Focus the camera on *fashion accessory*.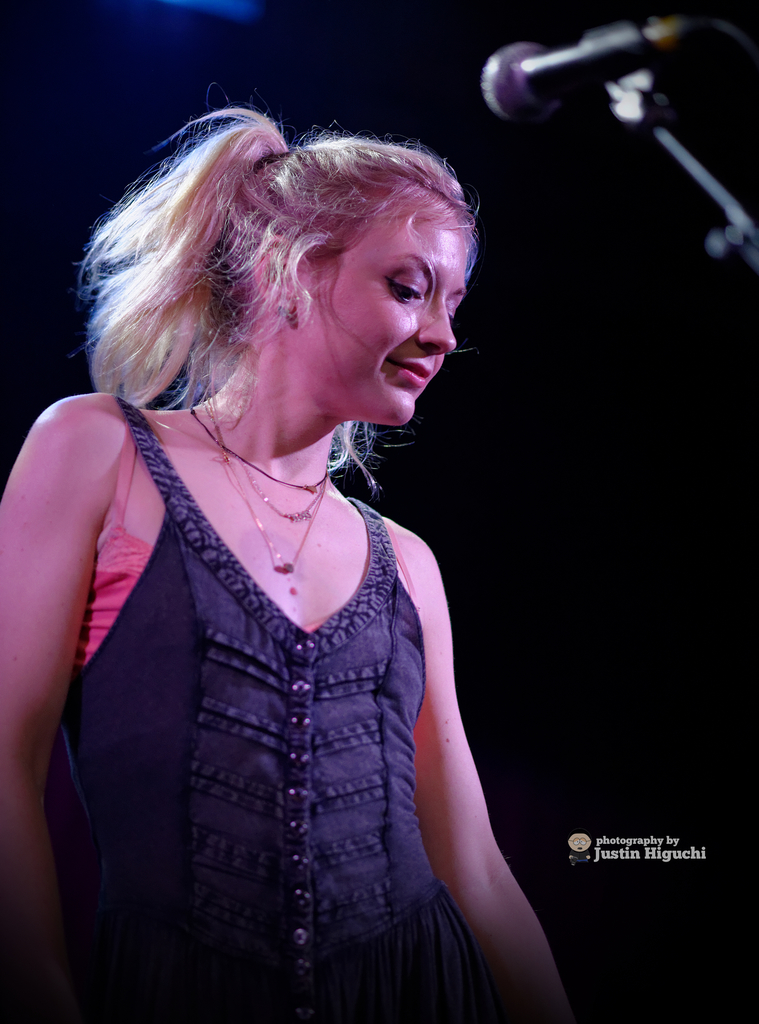
Focus region: x1=200, y1=403, x2=328, y2=579.
